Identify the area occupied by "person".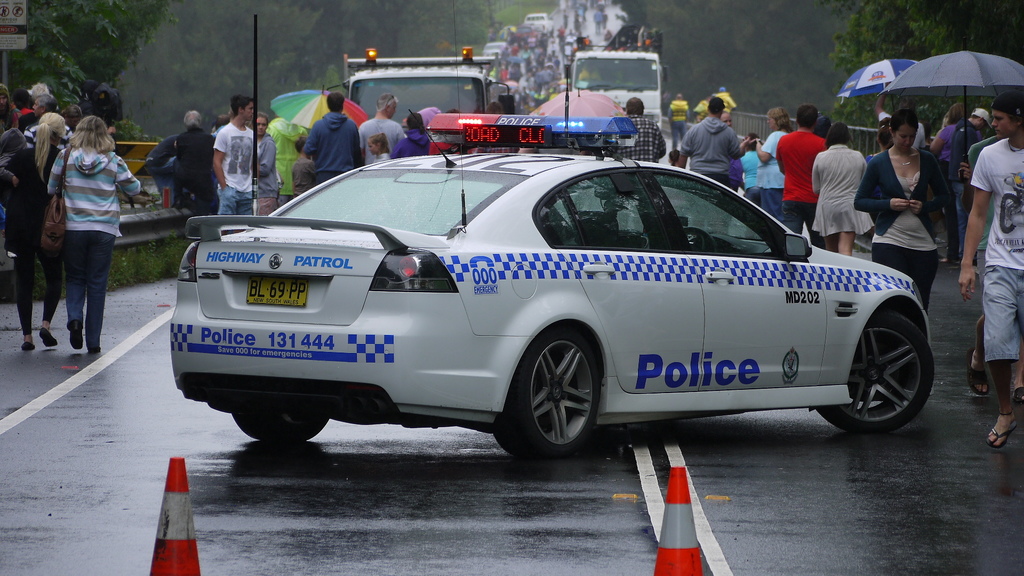
Area: bbox=[962, 98, 1023, 453].
